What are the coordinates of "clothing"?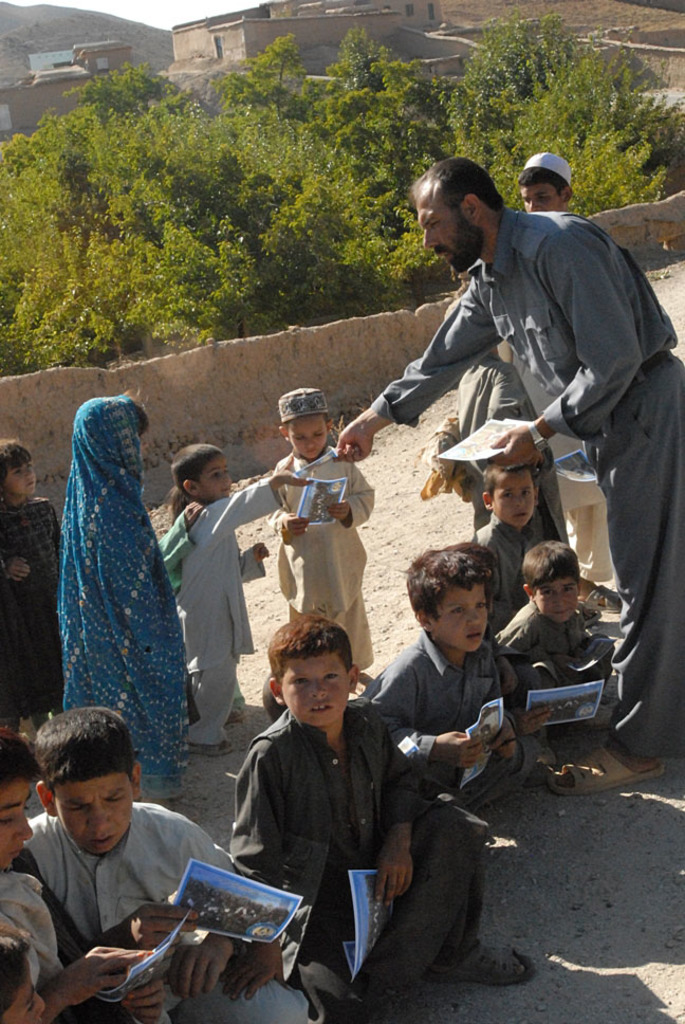
<region>156, 493, 276, 750</region>.
